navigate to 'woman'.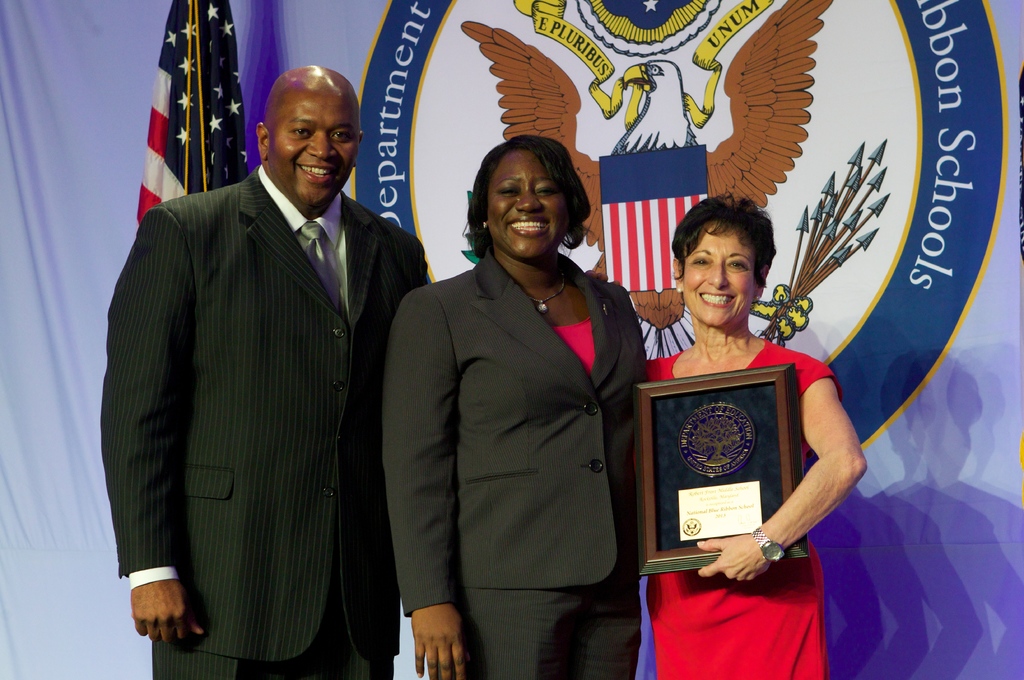
Navigation target: [x1=389, y1=129, x2=647, y2=679].
